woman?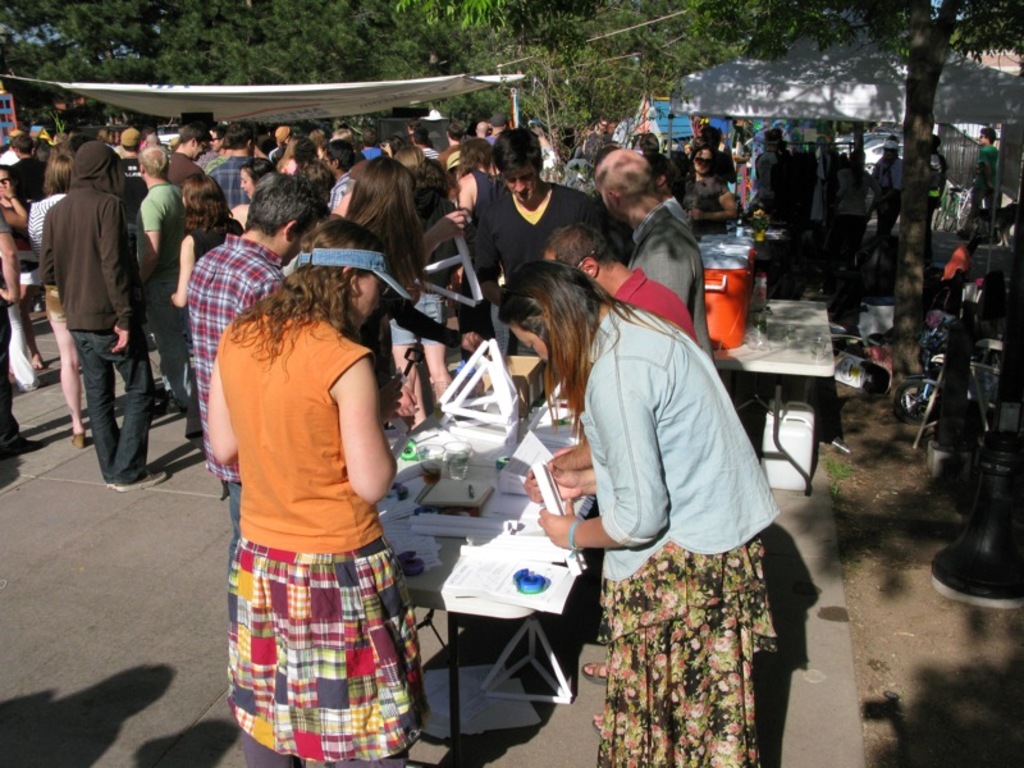
{"left": 229, "top": 156, "right": 275, "bottom": 229}
